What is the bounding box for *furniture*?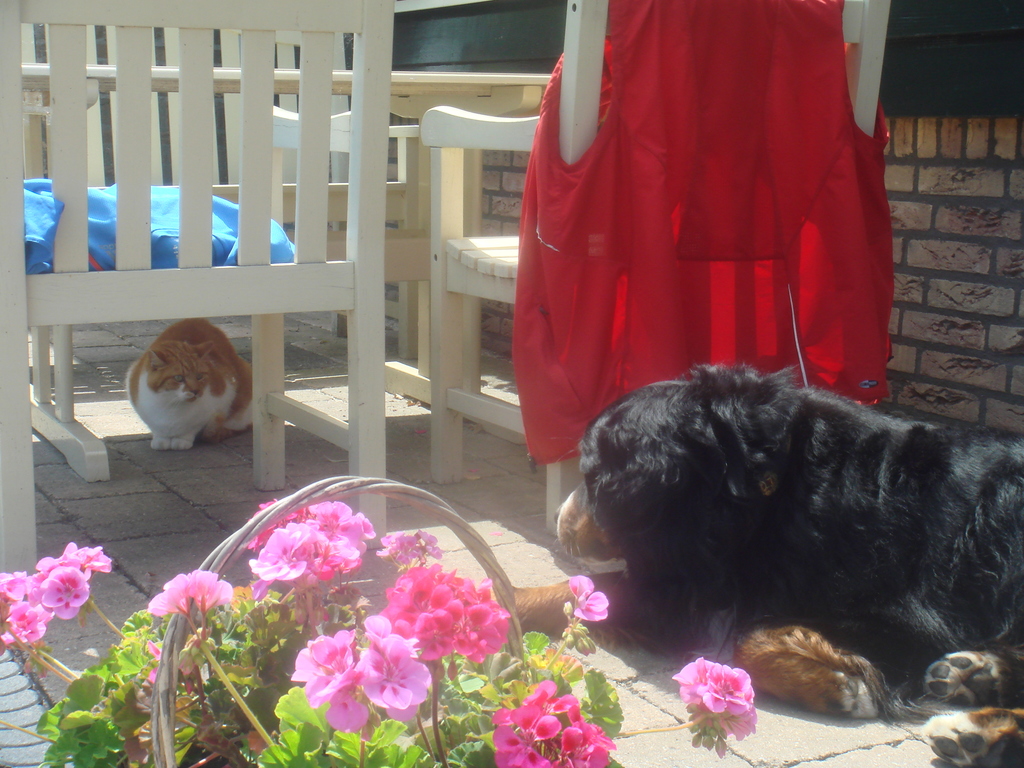
bbox(0, 0, 391, 576).
